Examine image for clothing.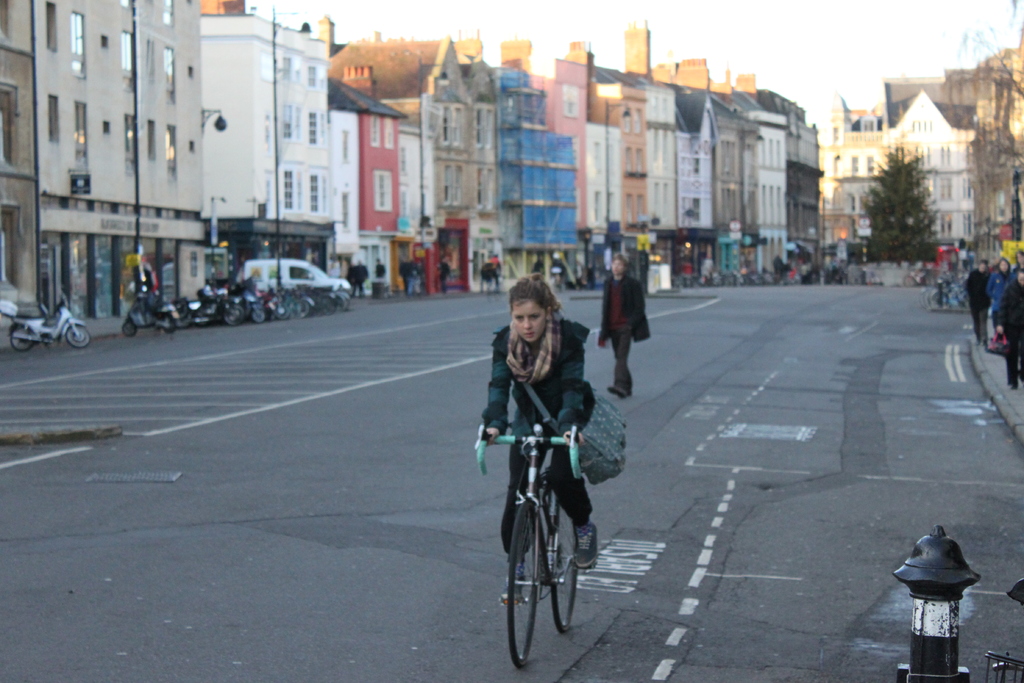
Examination result: 344, 265, 357, 293.
